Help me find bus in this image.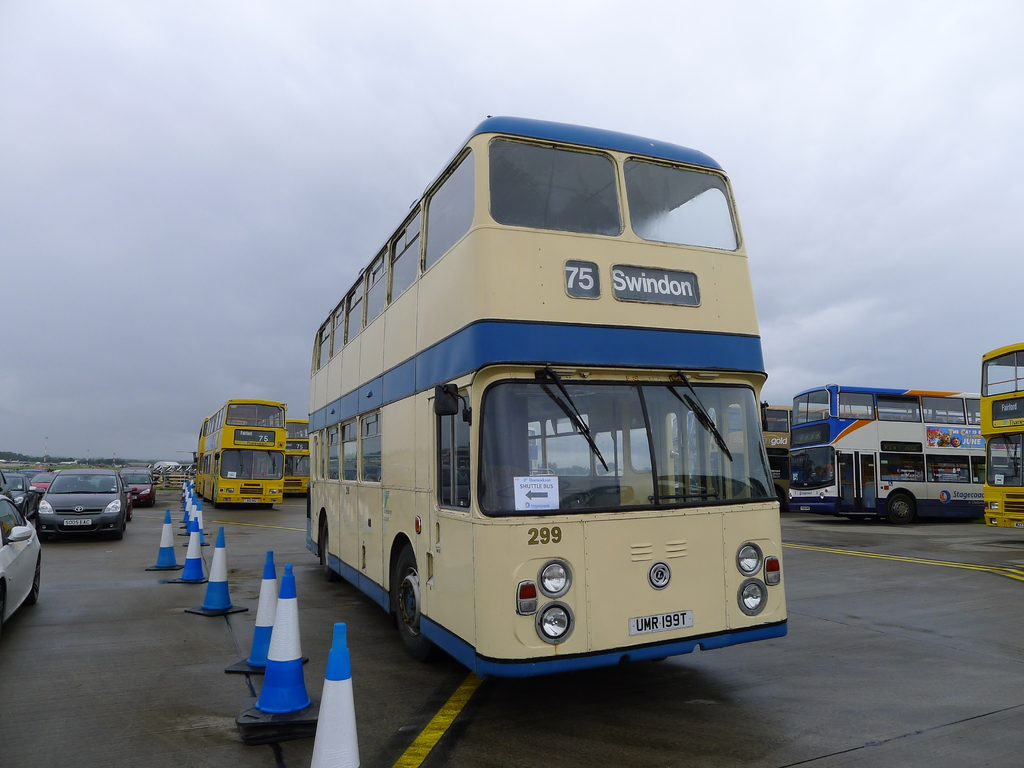
Found it: <region>196, 396, 285, 508</region>.
